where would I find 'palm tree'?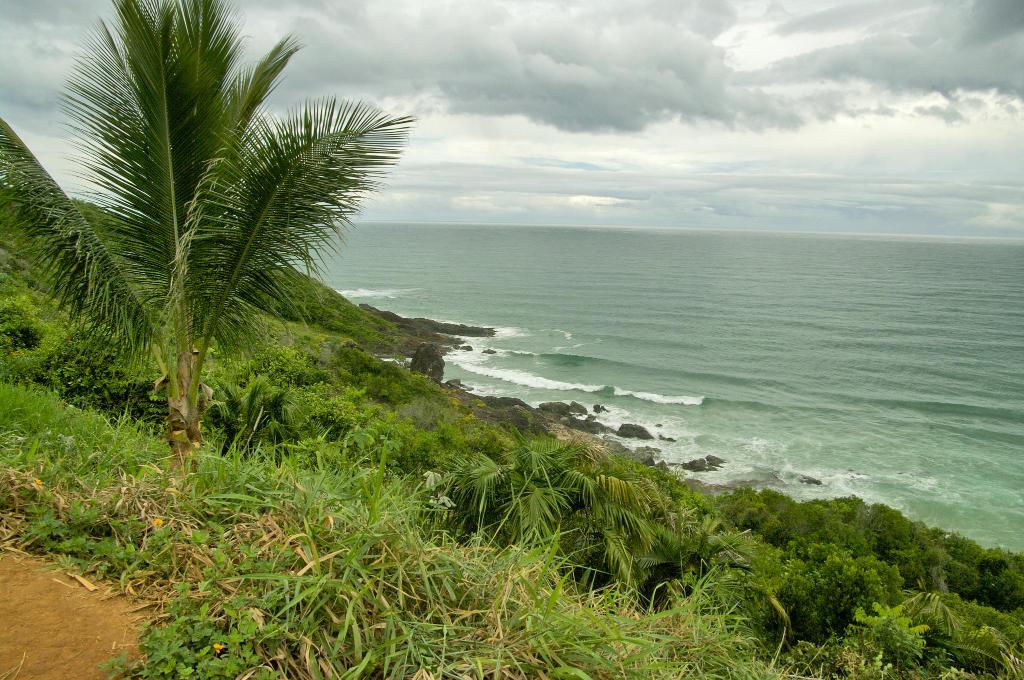
At locate(14, 22, 508, 483).
